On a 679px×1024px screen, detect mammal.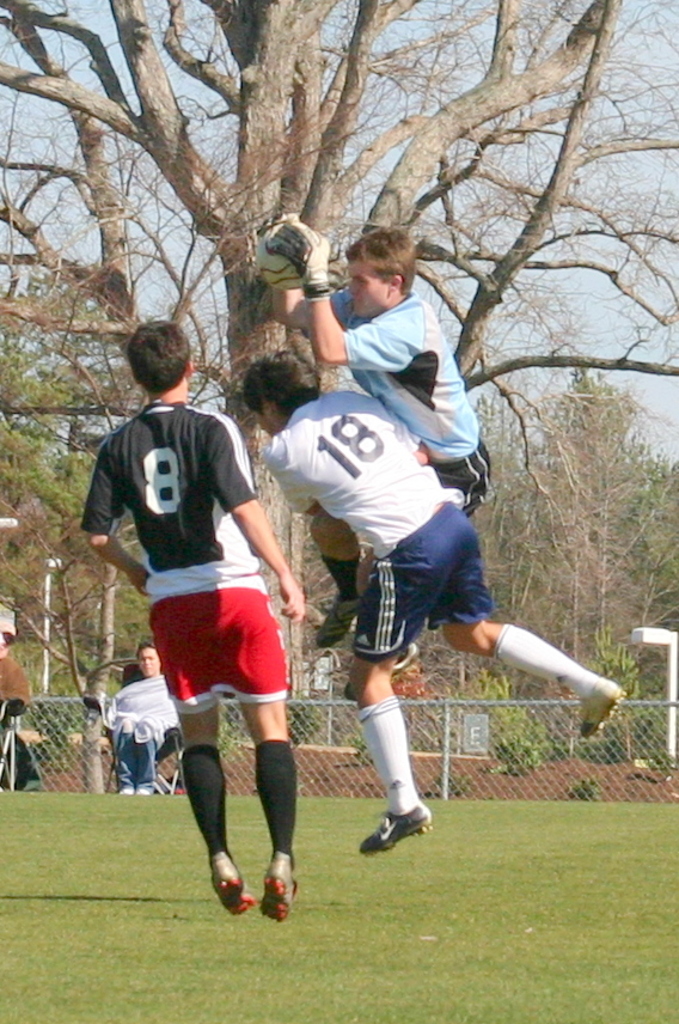
region(88, 351, 323, 901).
